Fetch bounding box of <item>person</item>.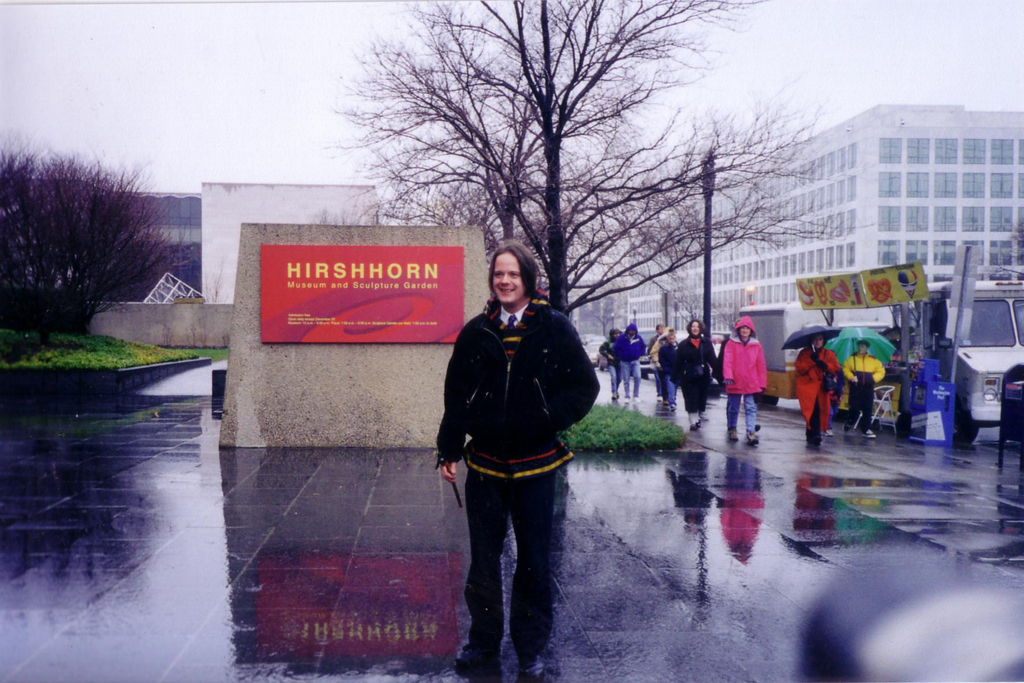
Bbox: <region>650, 326, 680, 417</region>.
